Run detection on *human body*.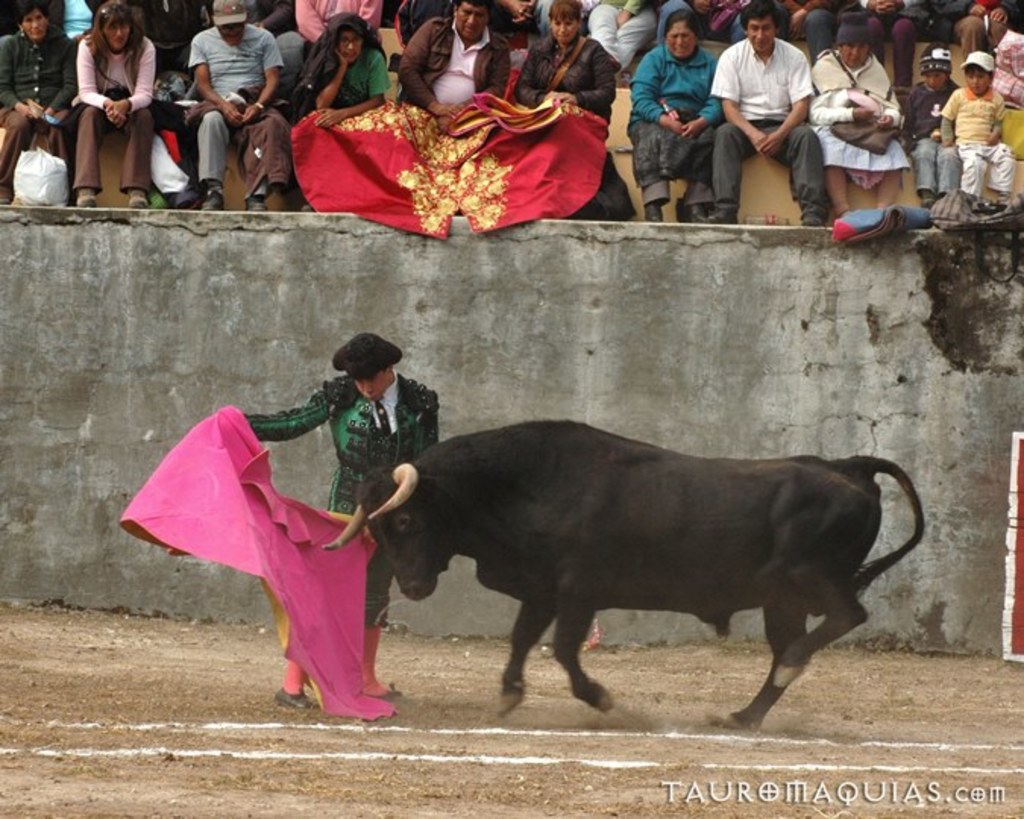
Result: 713,11,822,220.
